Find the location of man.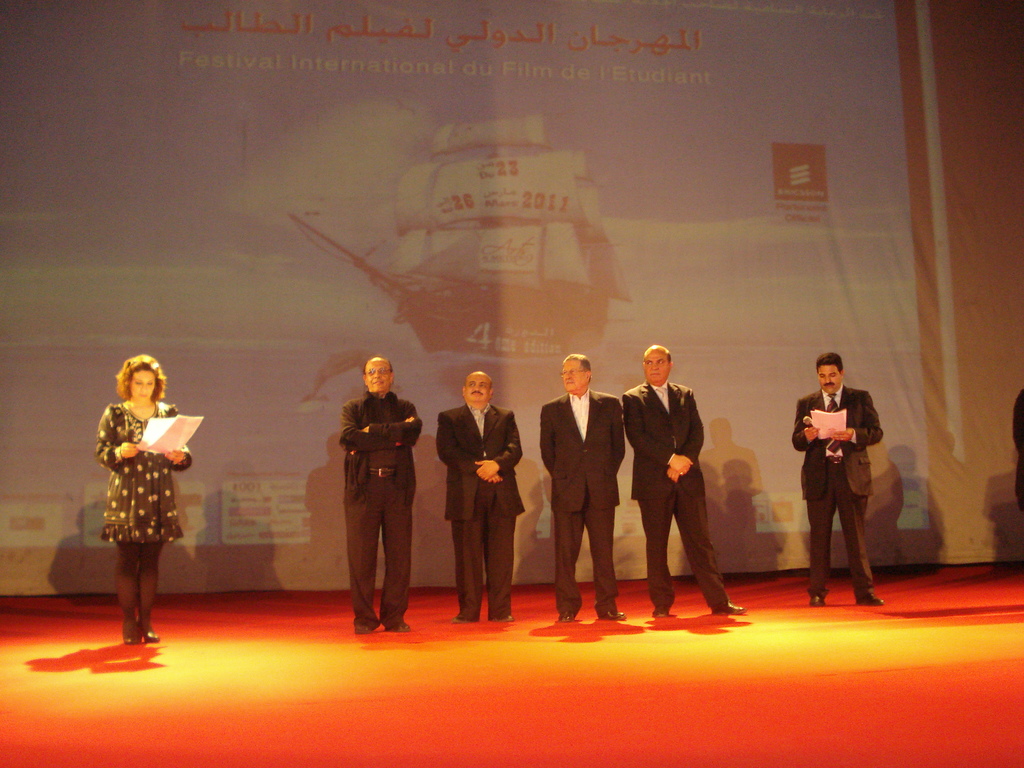
Location: bbox(619, 334, 748, 628).
